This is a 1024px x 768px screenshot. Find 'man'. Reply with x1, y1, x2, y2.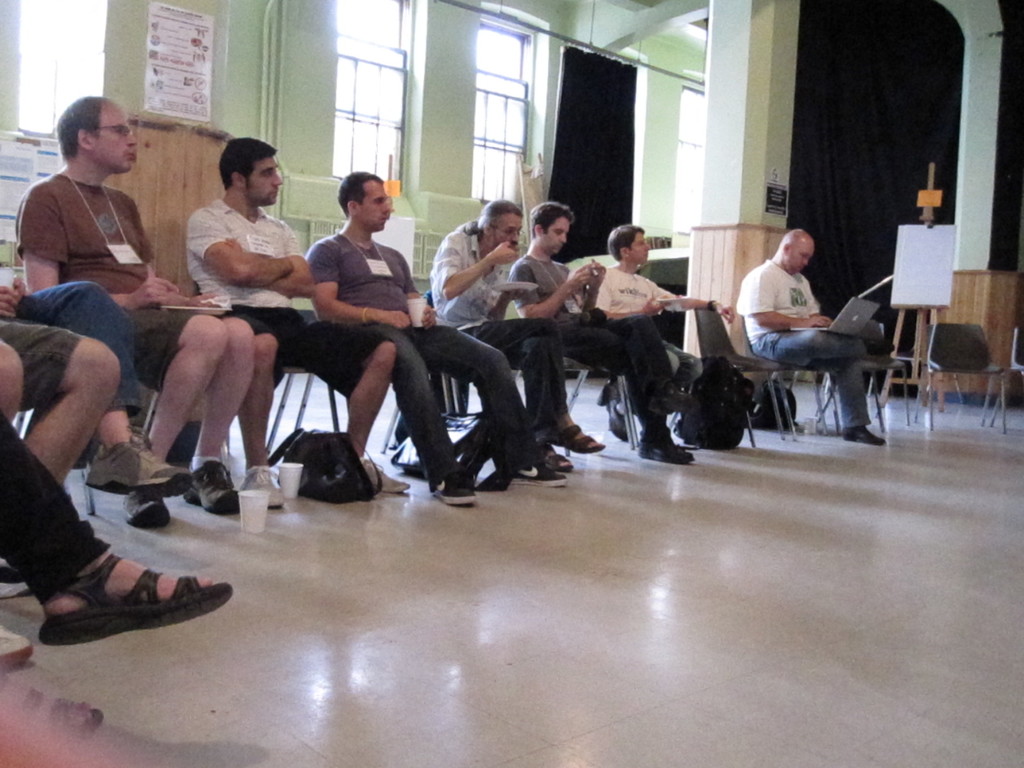
506, 194, 707, 463.
